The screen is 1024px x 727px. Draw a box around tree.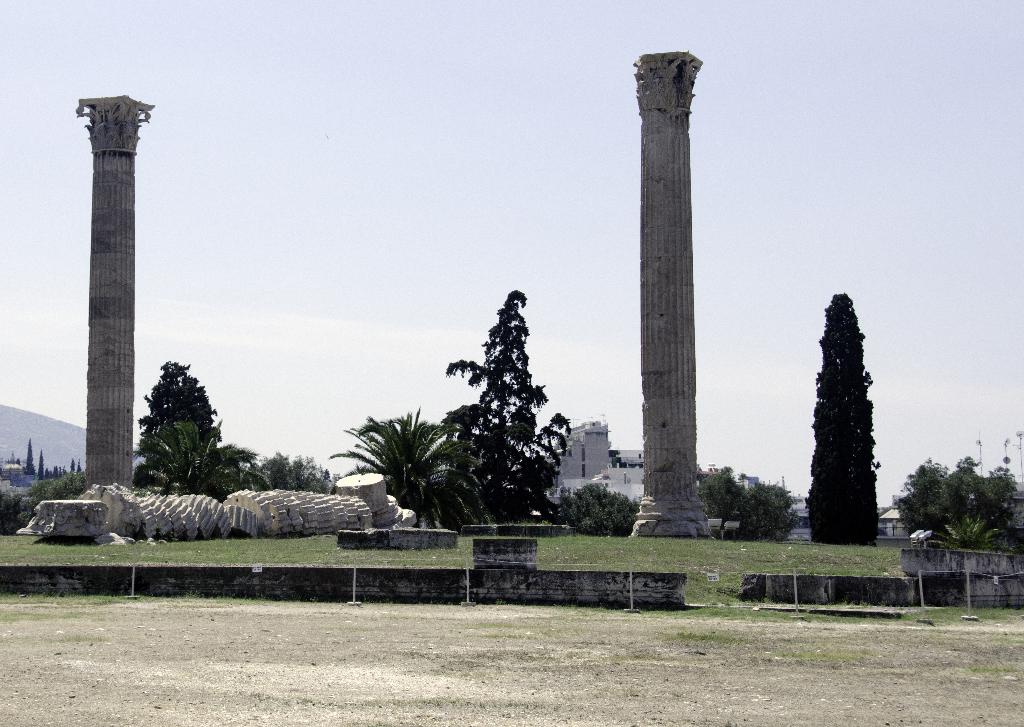
<box>552,481,639,541</box>.
